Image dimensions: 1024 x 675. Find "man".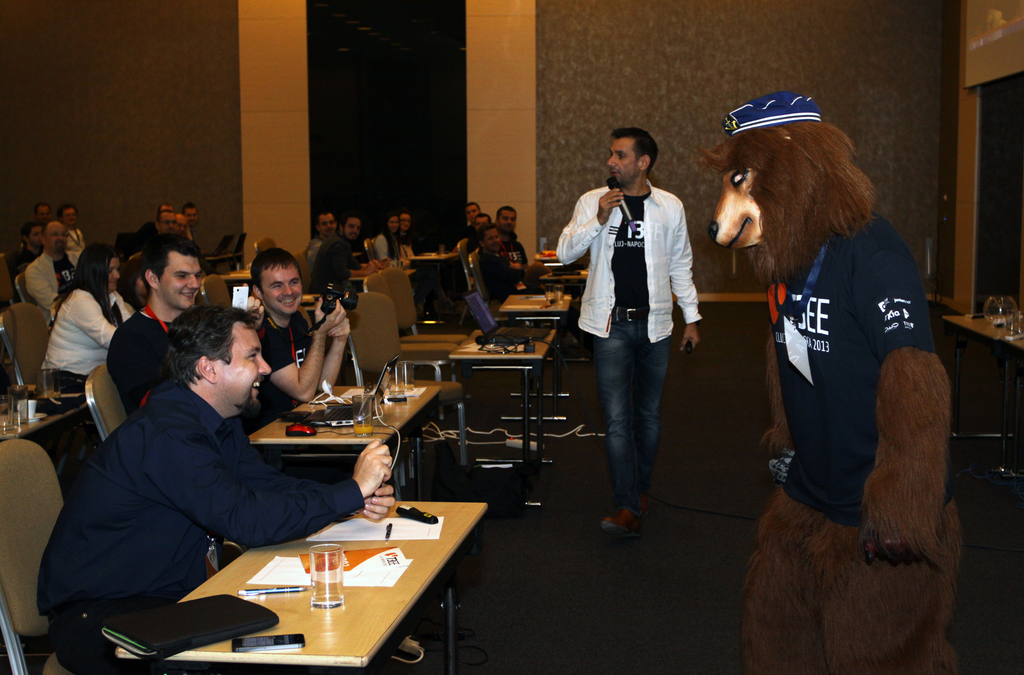
{"x1": 22, "y1": 222, "x2": 85, "y2": 316}.
